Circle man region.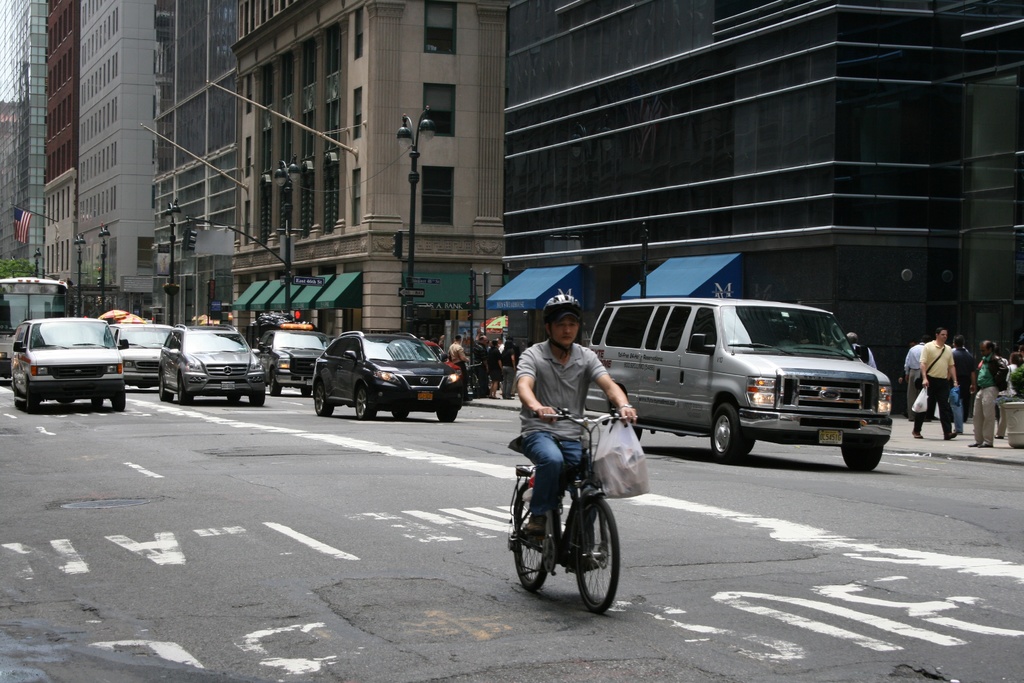
Region: BBox(967, 340, 1006, 449).
